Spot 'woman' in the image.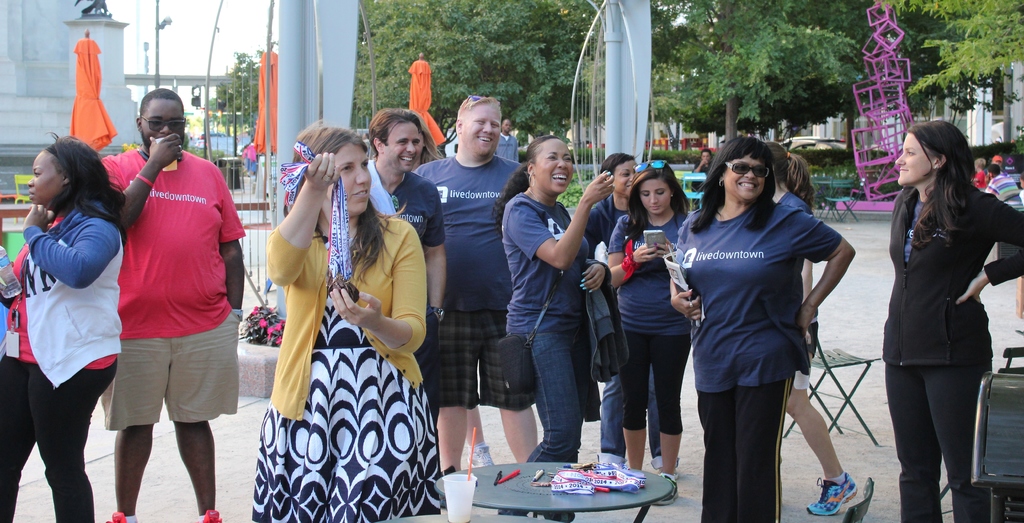
'woman' found at 674,133,860,522.
